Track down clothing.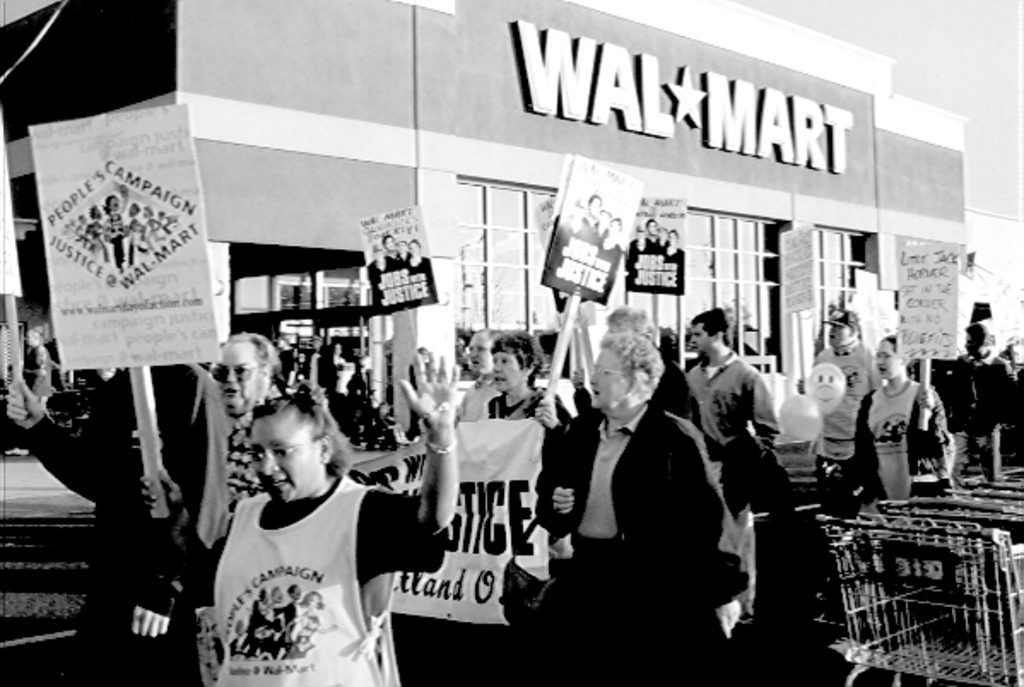
Tracked to <bbox>650, 352, 704, 436</bbox>.
